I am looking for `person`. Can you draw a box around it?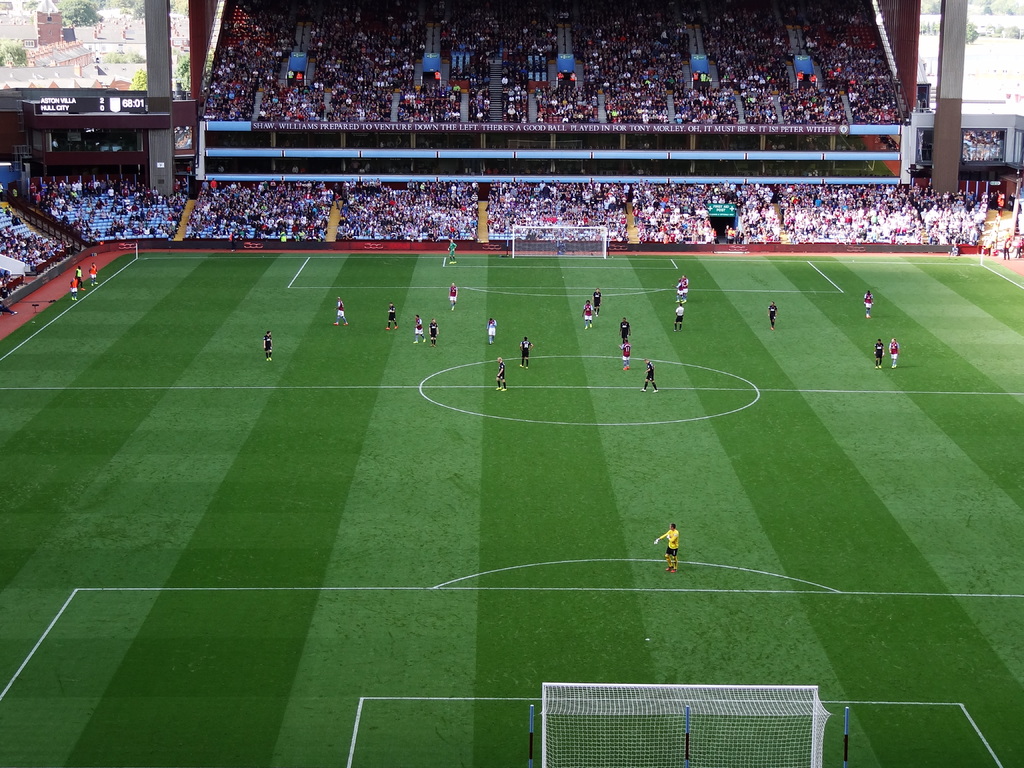
Sure, the bounding box is left=767, top=298, right=781, bottom=333.
